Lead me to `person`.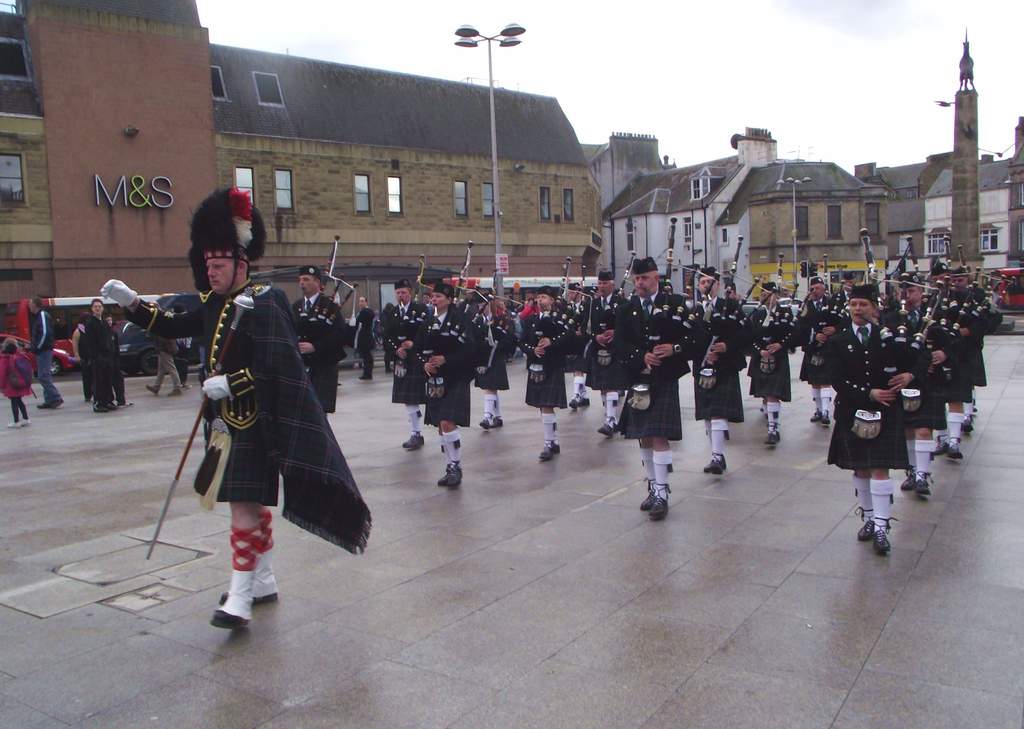
Lead to BBox(145, 300, 182, 396).
